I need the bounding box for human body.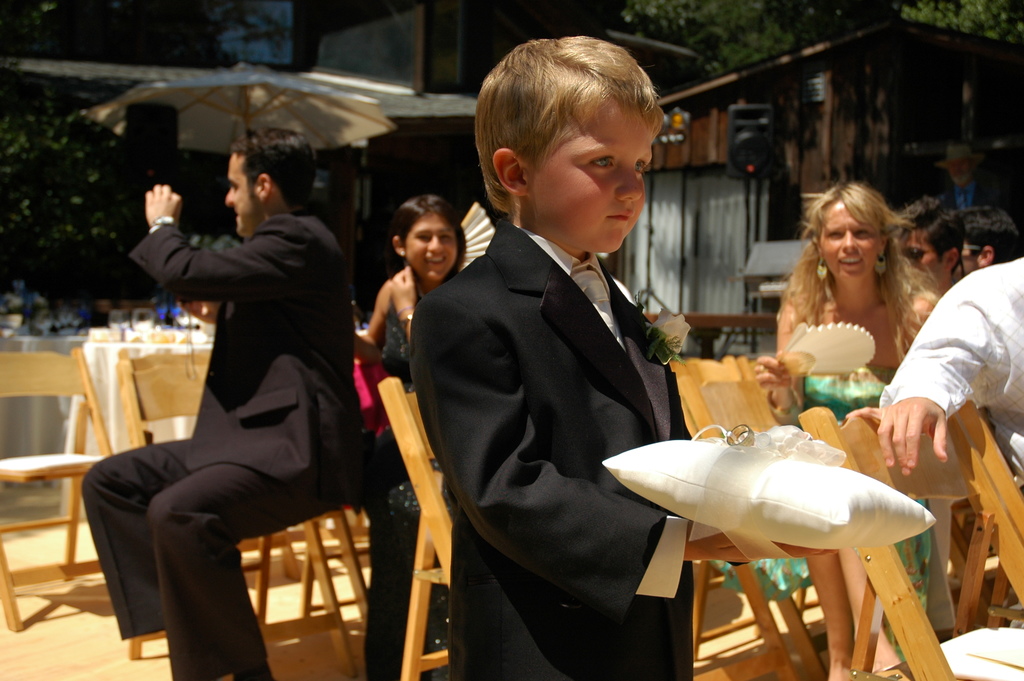
Here it is: {"left": 790, "top": 195, "right": 926, "bottom": 679}.
